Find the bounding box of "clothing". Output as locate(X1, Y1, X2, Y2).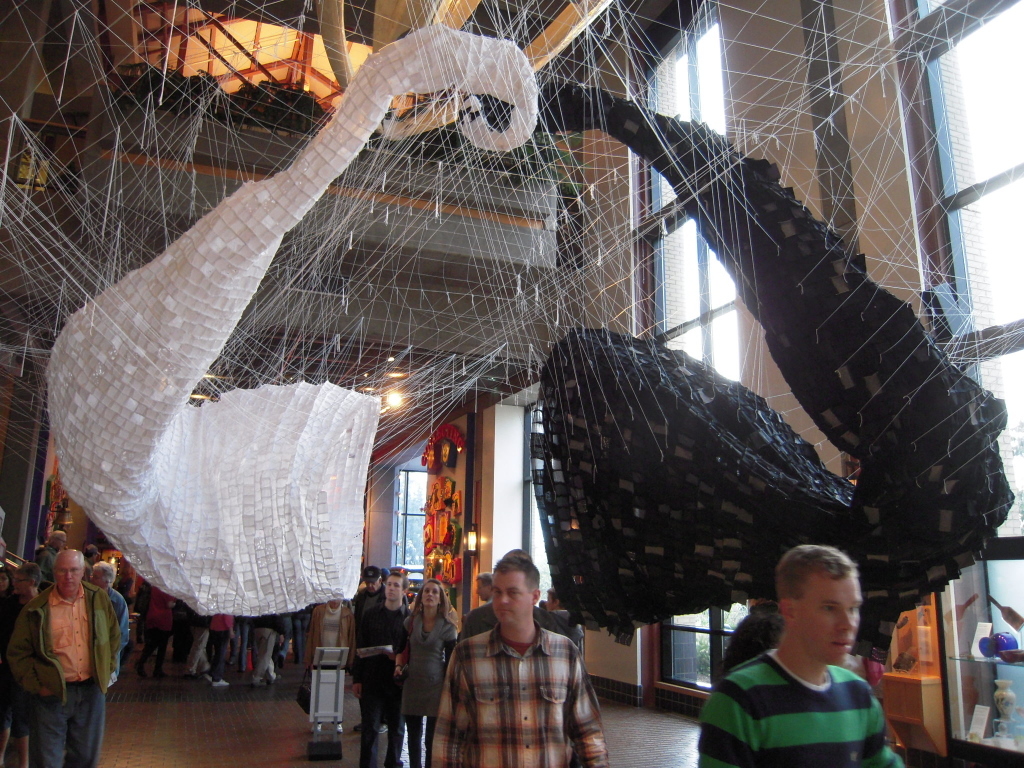
locate(252, 615, 284, 674).
